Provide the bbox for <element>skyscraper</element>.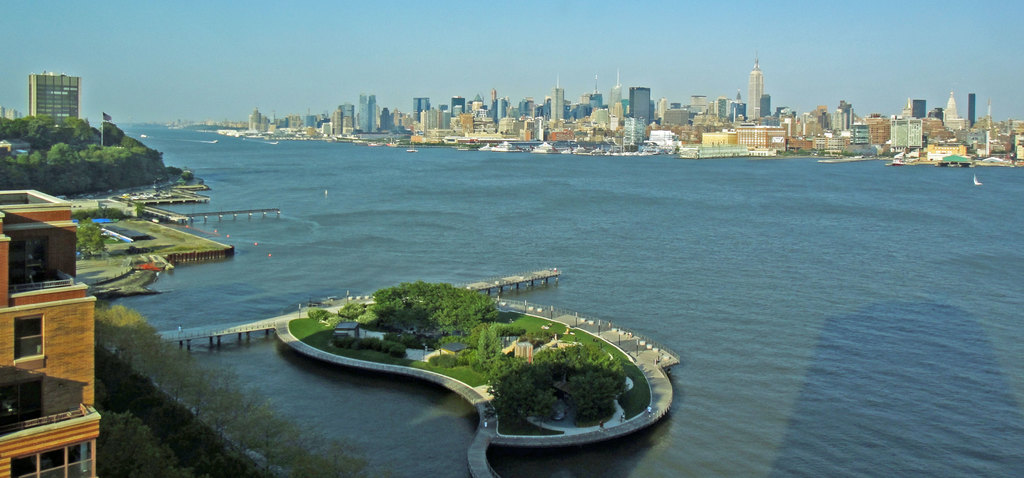
[966,93,975,123].
